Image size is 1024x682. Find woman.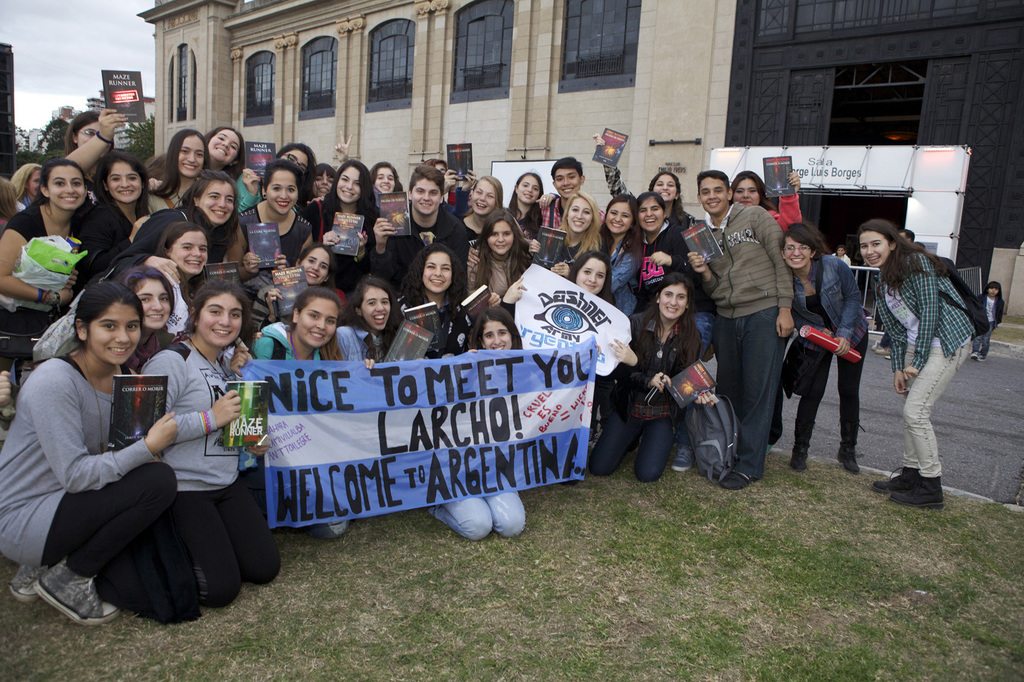
{"left": 524, "top": 193, "right": 601, "bottom": 281}.
